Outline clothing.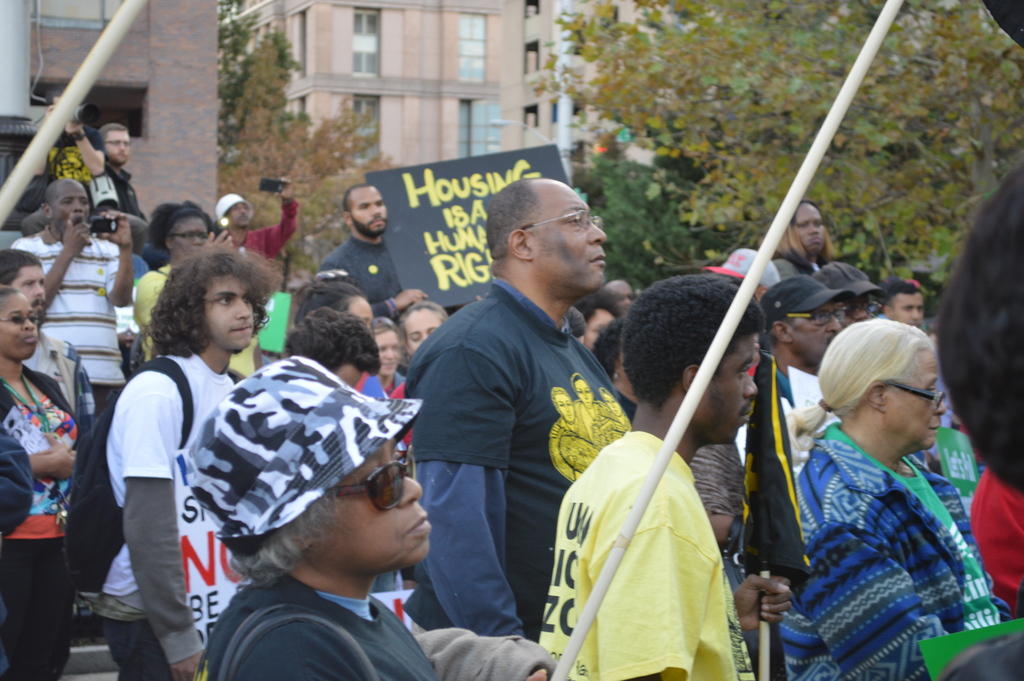
Outline: crop(40, 131, 111, 186).
